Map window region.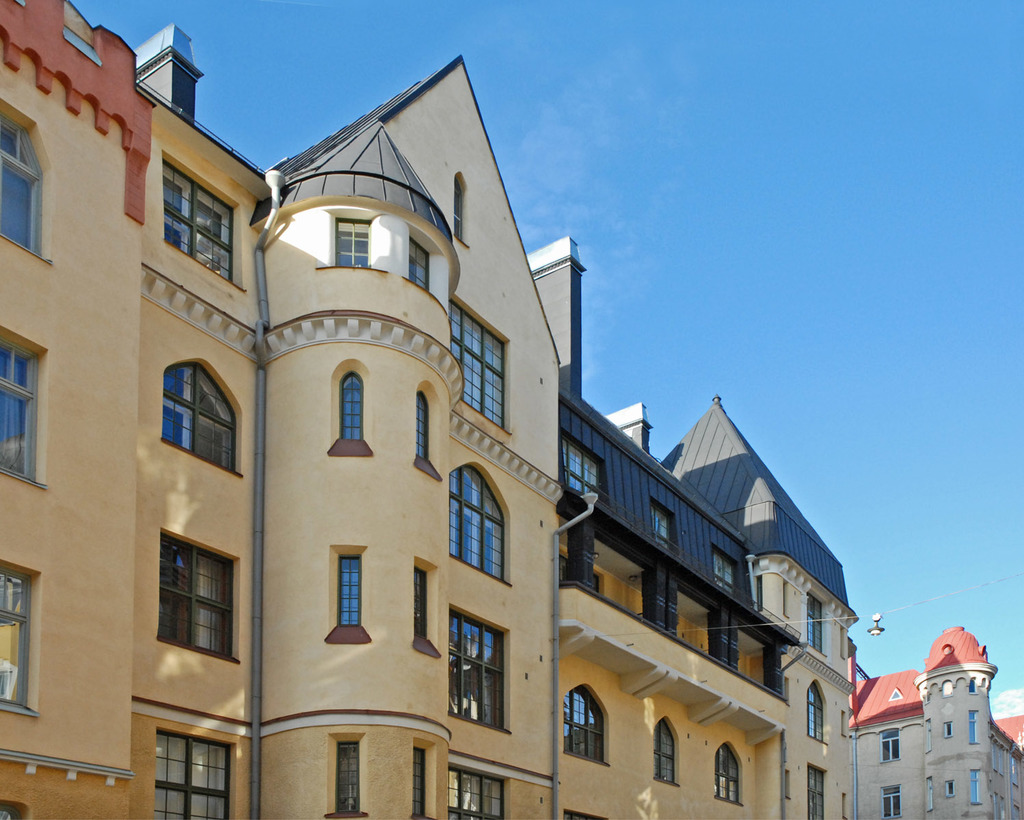
Mapped to BBox(969, 769, 984, 807).
